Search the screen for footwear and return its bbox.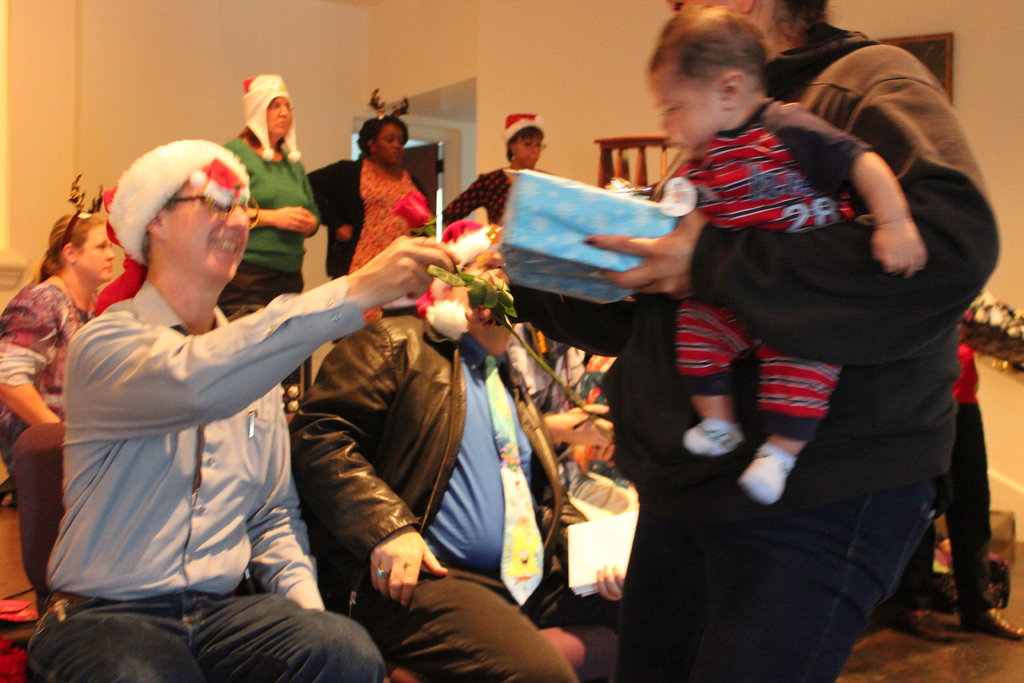
Found: <box>687,420,745,454</box>.
